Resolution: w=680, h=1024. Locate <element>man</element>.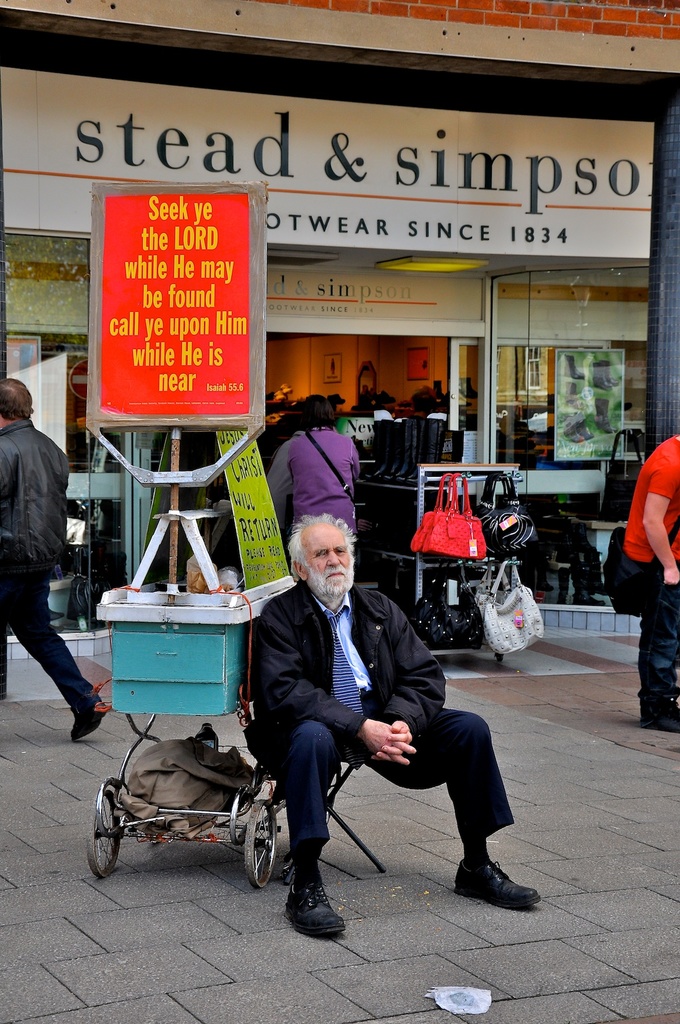
Rect(614, 436, 679, 732).
